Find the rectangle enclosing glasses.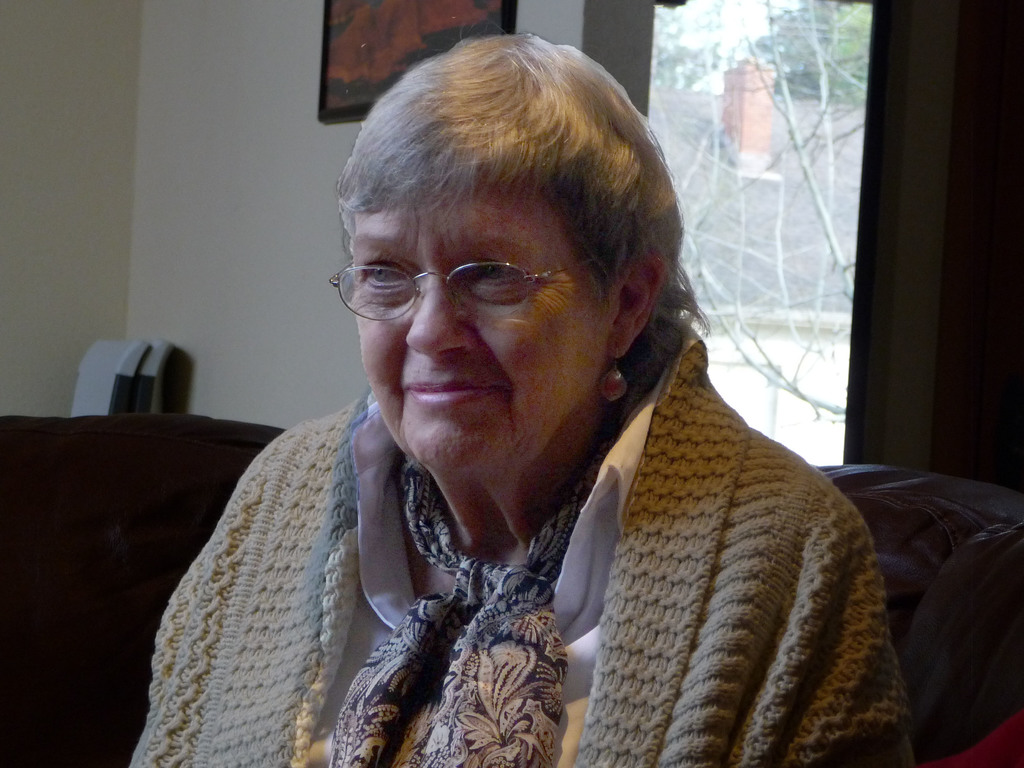
rect(327, 243, 609, 330).
